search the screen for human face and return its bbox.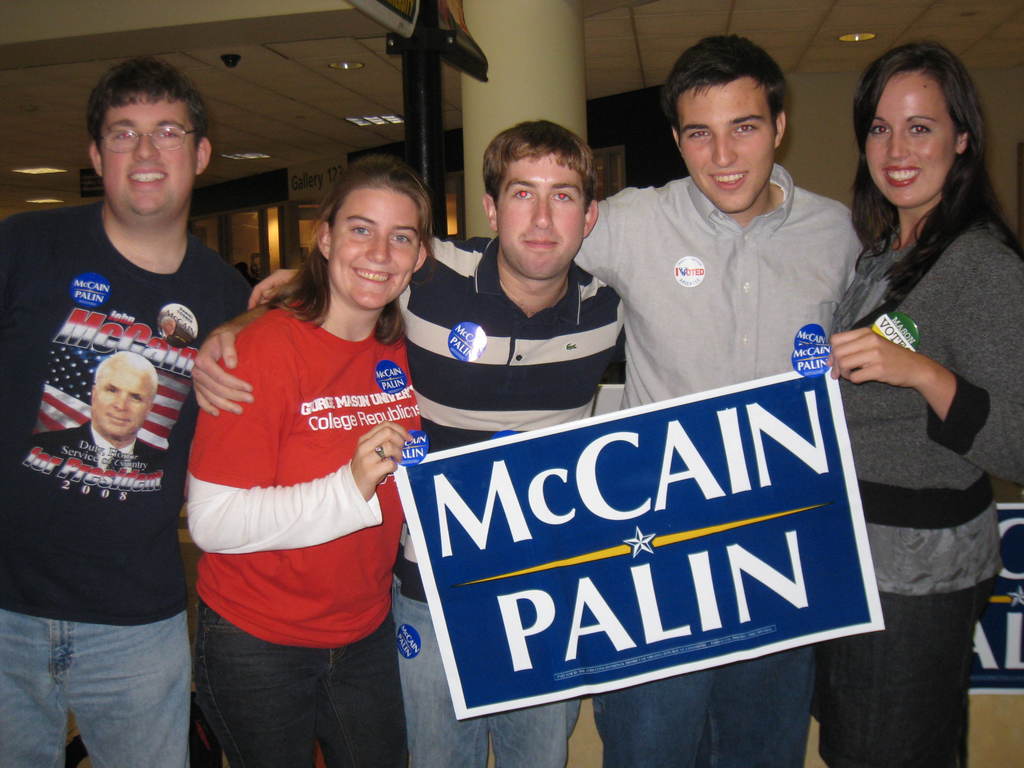
Found: (left=680, top=82, right=772, bottom=214).
